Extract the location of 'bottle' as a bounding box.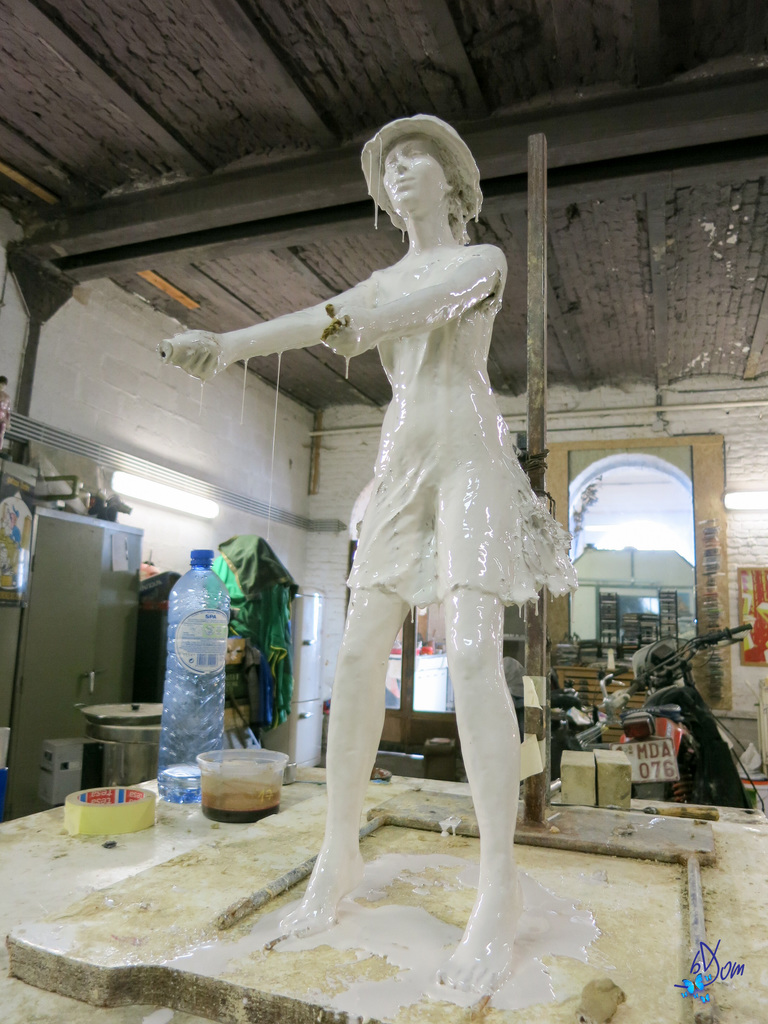
(left=140, top=552, right=230, bottom=794).
